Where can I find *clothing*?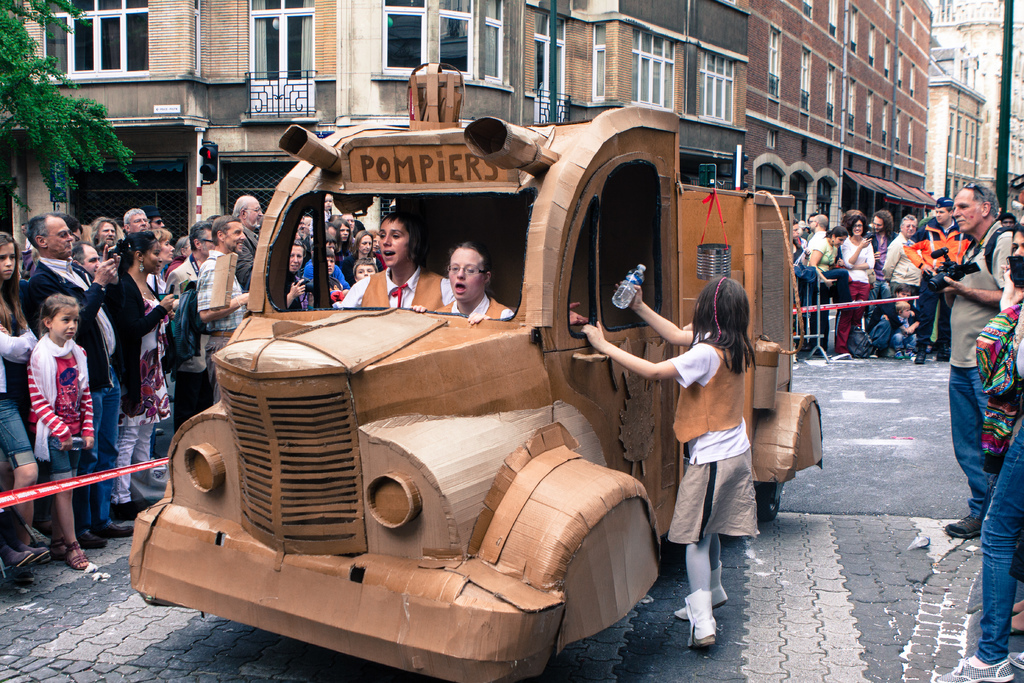
You can find it at (941,218,1014,511).
